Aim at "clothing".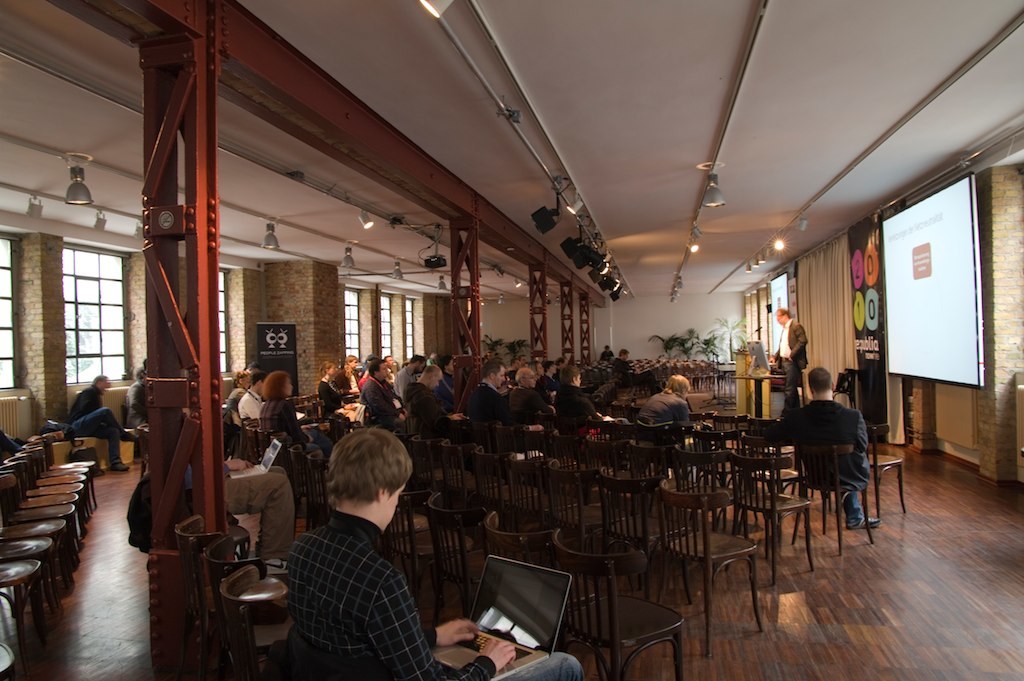
Aimed at {"x1": 505, "y1": 381, "x2": 546, "y2": 421}.
